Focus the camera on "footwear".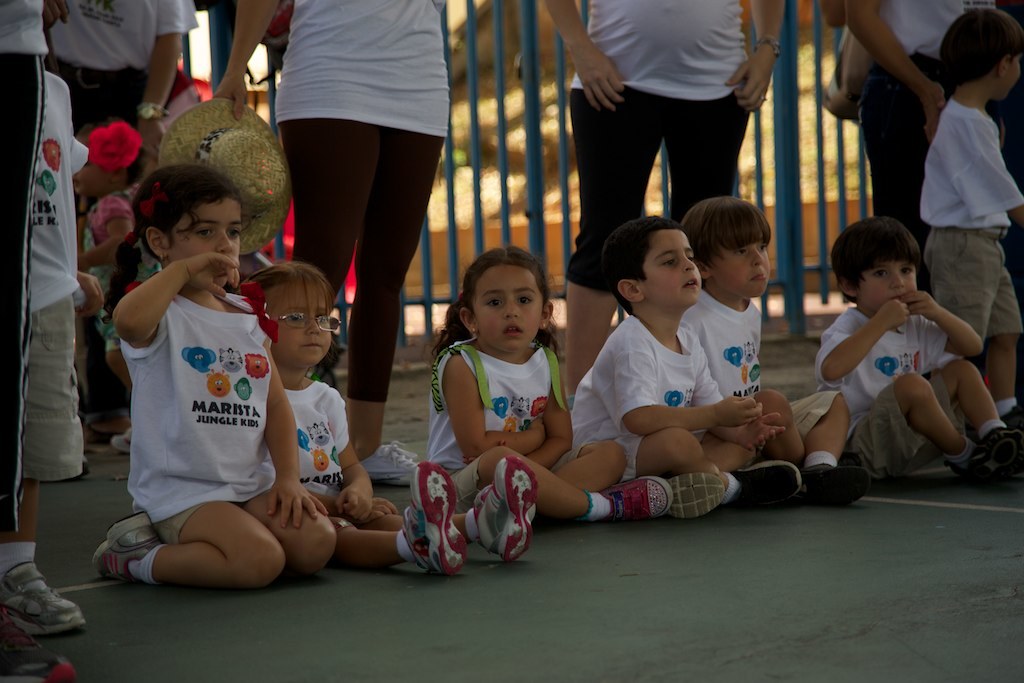
Focus region: BBox(400, 458, 471, 580).
